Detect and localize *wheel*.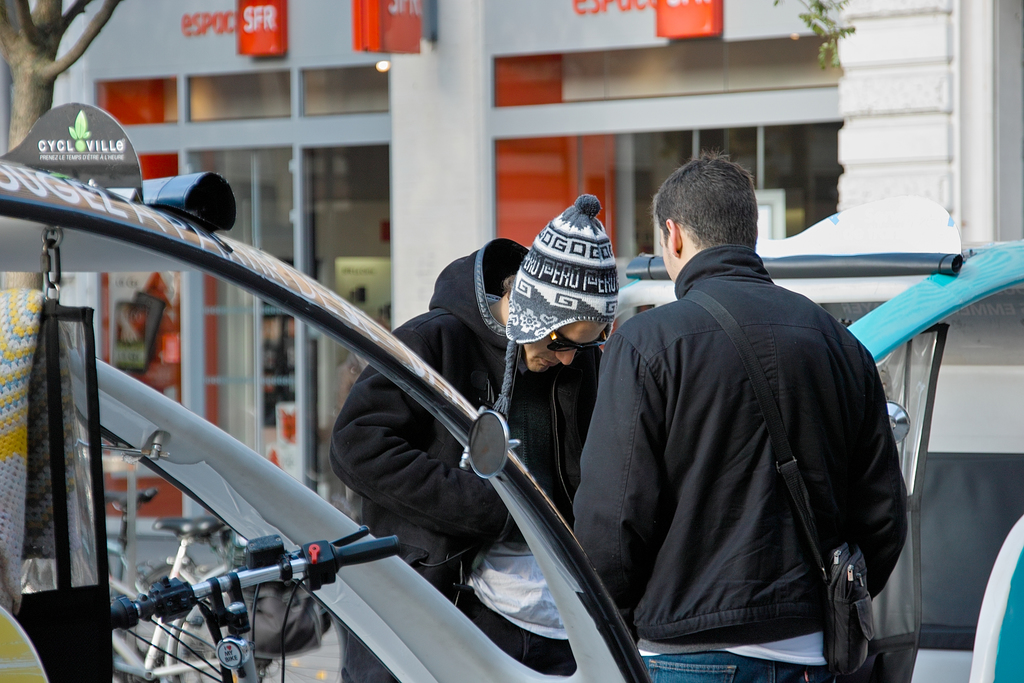
Localized at {"left": 168, "top": 561, "right": 349, "bottom": 682}.
